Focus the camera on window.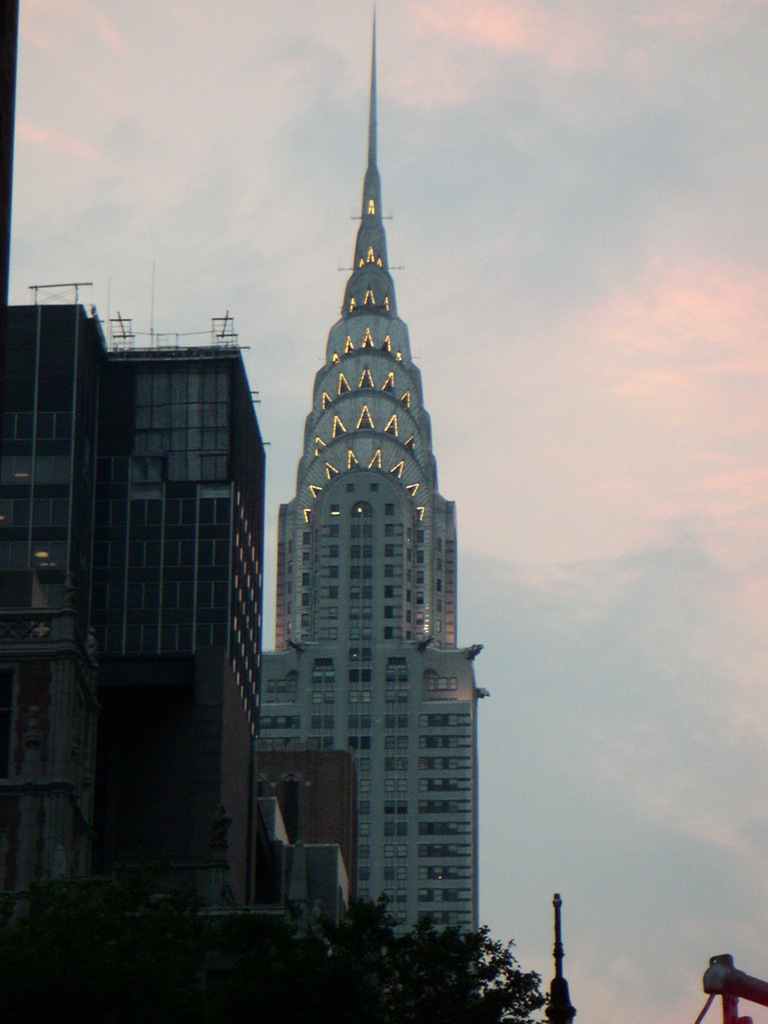
Focus region: <box>191,580,225,614</box>.
